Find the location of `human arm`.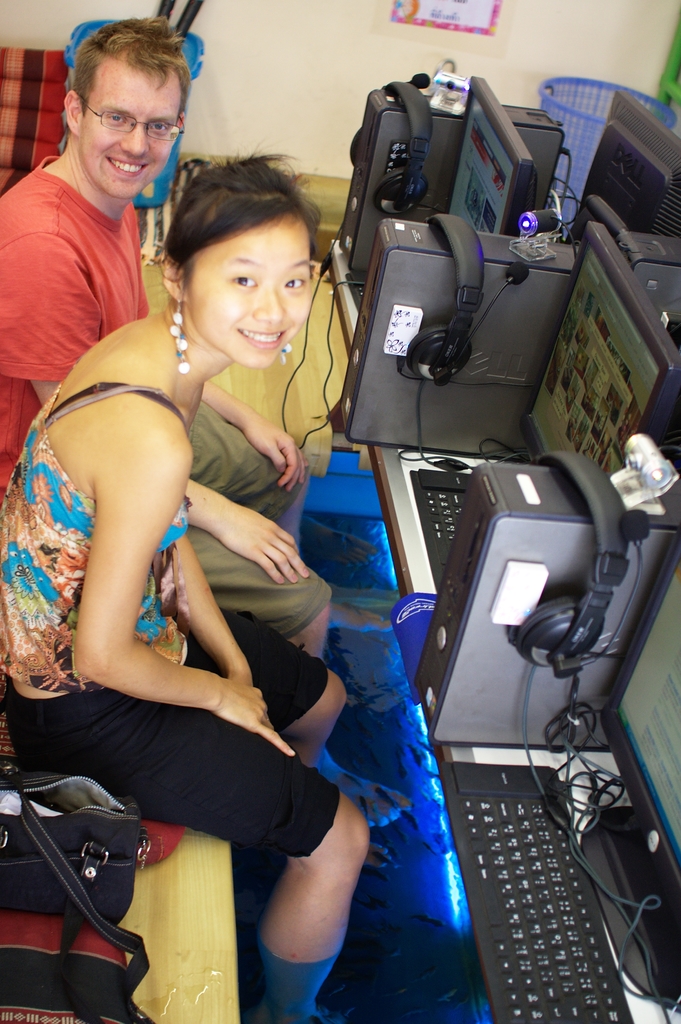
Location: left=68, top=426, right=295, bottom=753.
